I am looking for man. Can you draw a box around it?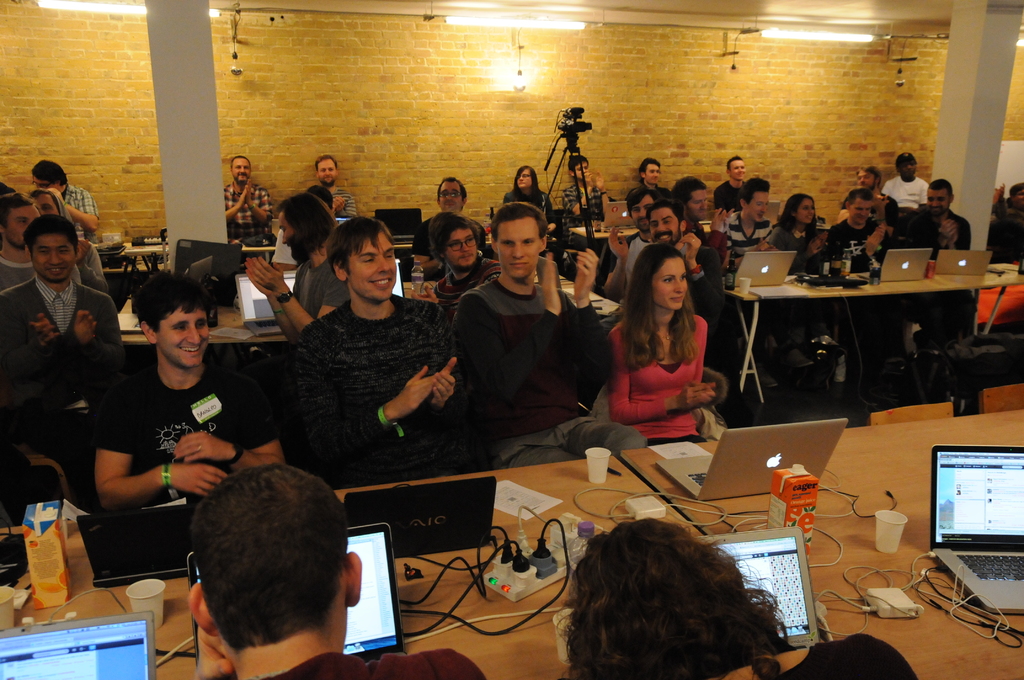
Sure, the bounding box is {"left": 551, "top": 153, "right": 618, "bottom": 287}.
